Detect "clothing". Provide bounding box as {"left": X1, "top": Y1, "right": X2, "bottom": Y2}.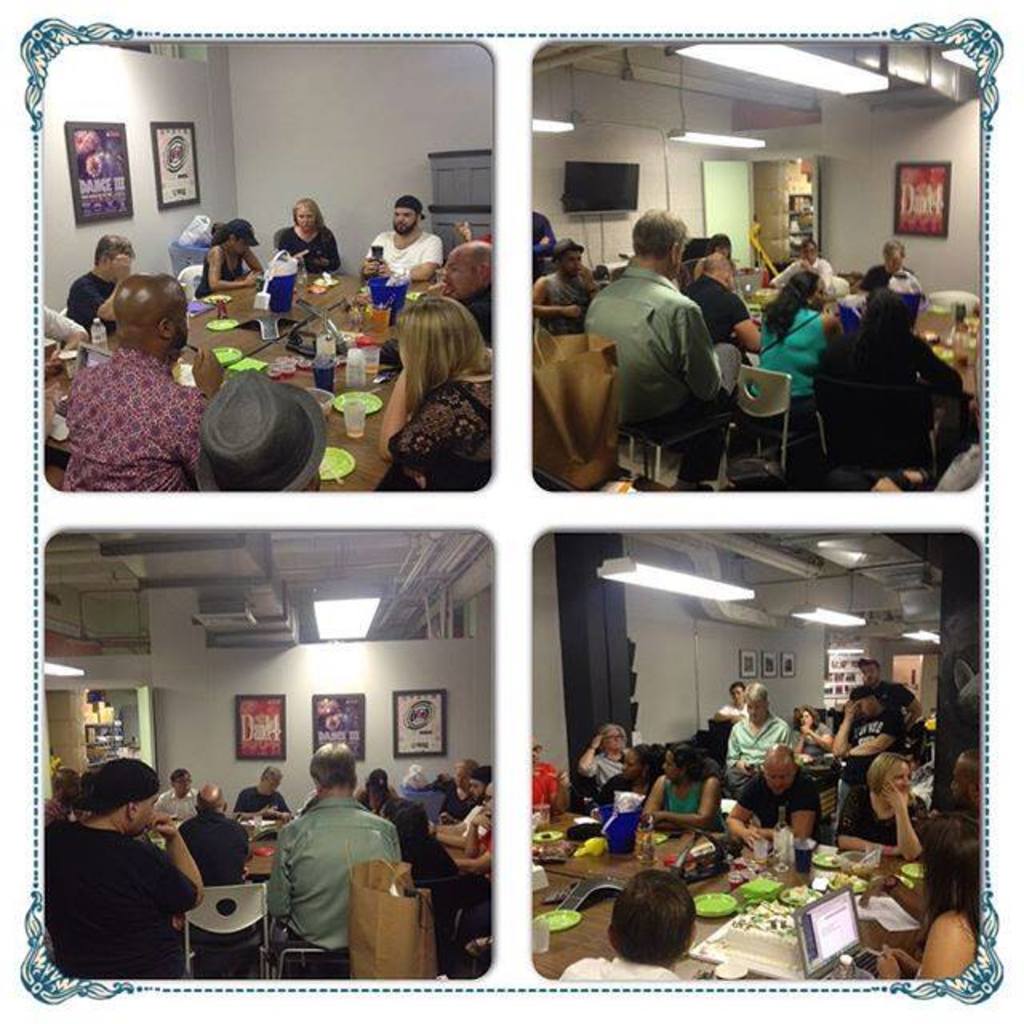
{"left": 517, "top": 757, "right": 555, "bottom": 830}.
